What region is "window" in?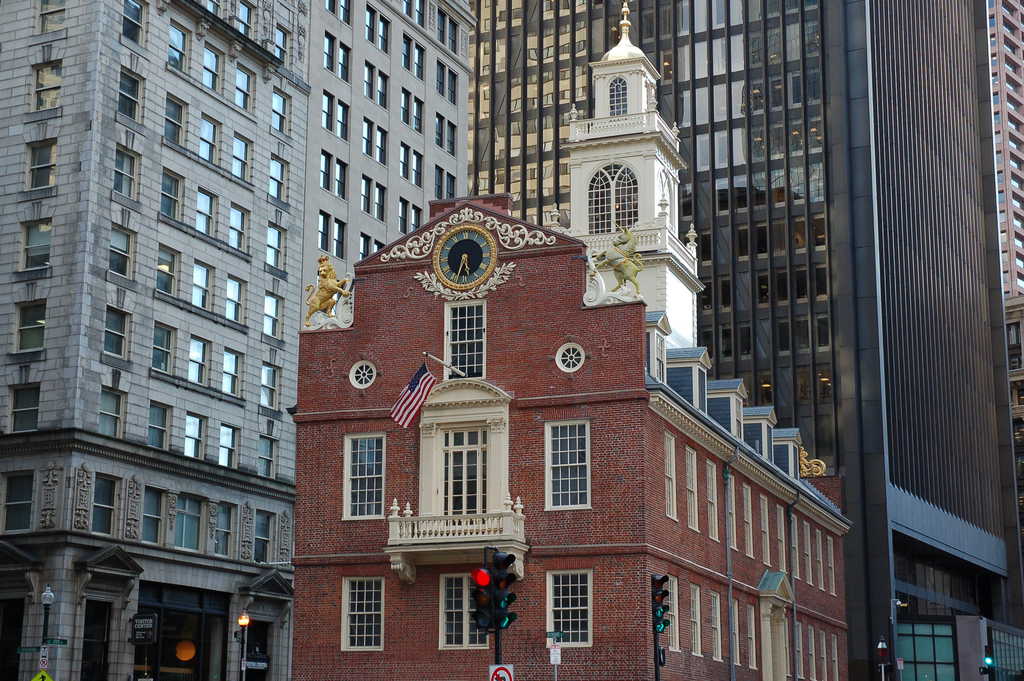
BBox(97, 389, 122, 439).
